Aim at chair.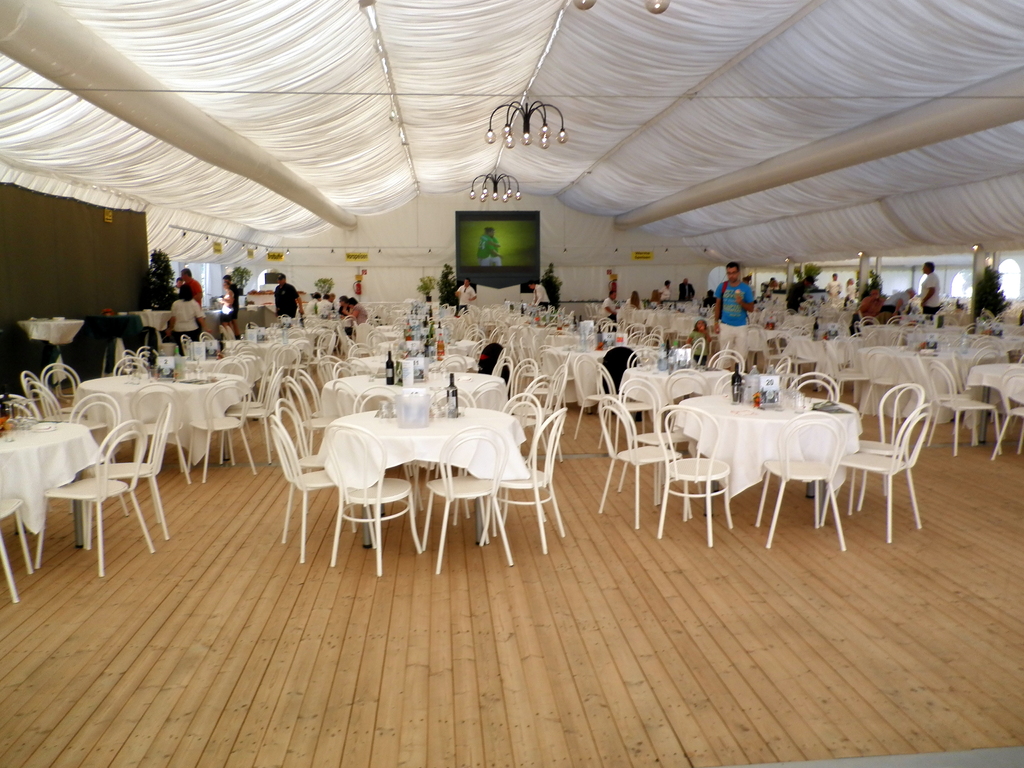
Aimed at (x1=511, y1=372, x2=551, y2=468).
